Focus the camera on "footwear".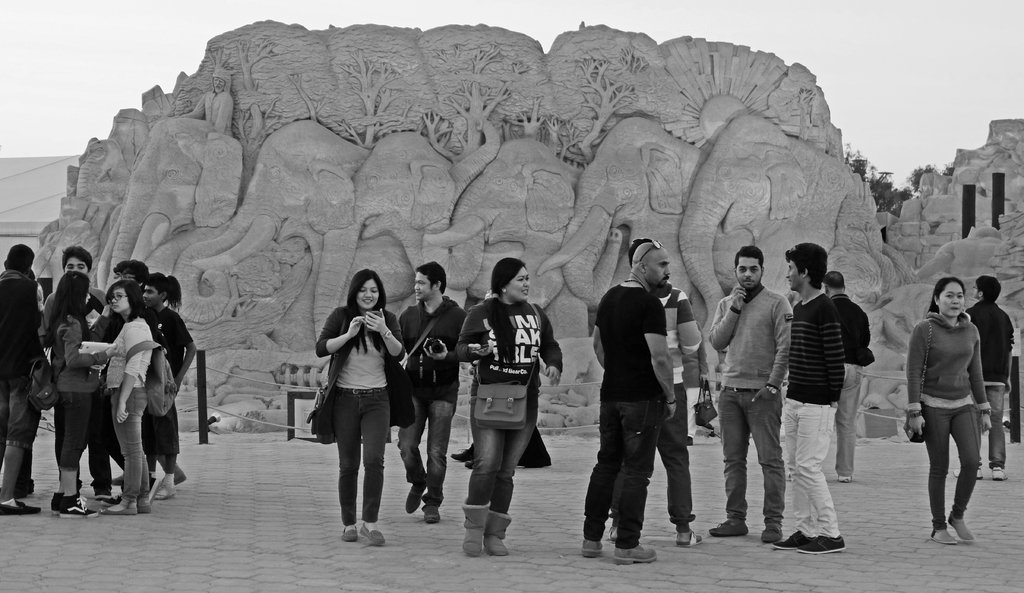
Focus region: l=701, t=508, r=744, b=538.
